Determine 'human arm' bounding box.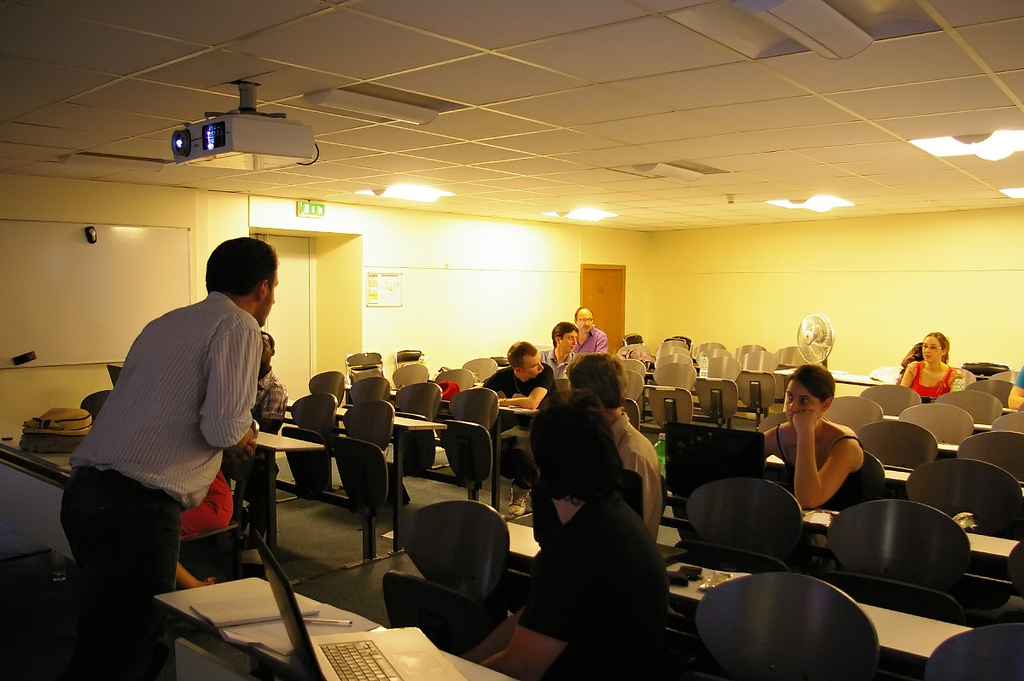
Determined: [x1=757, y1=423, x2=776, y2=461].
